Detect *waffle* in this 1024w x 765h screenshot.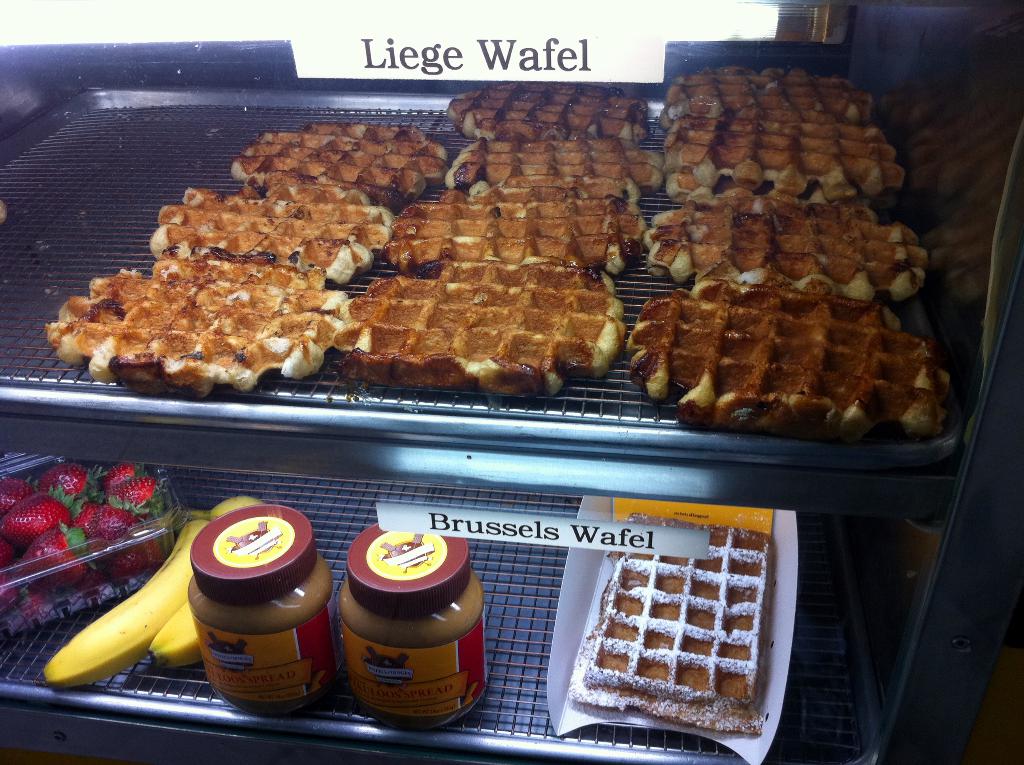
Detection: [left=224, top=118, right=453, bottom=205].
